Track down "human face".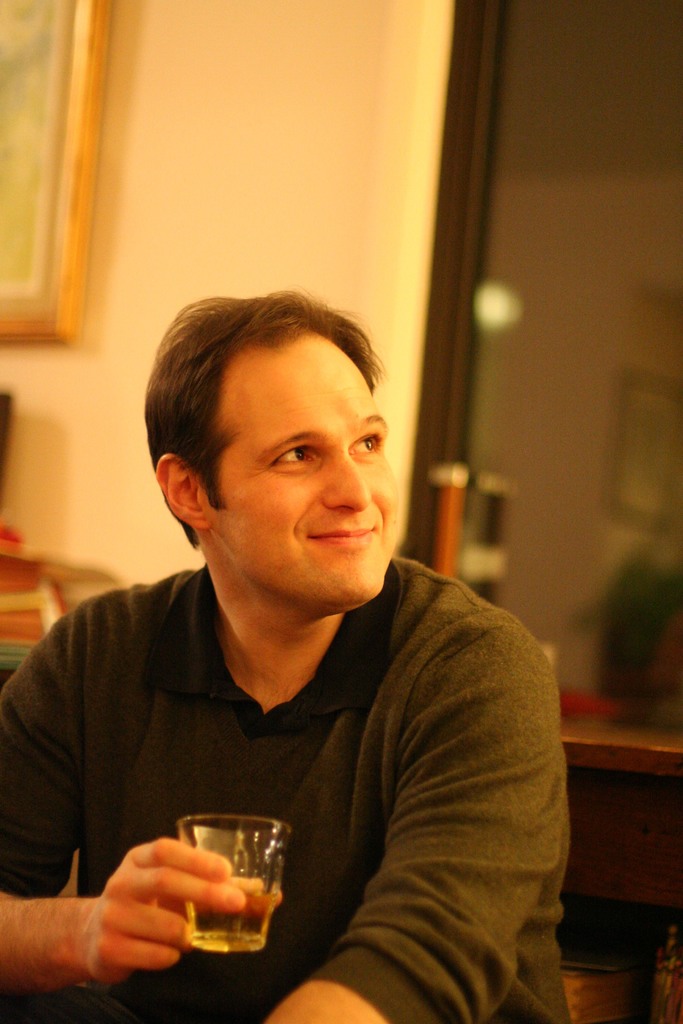
Tracked to (193,328,400,610).
